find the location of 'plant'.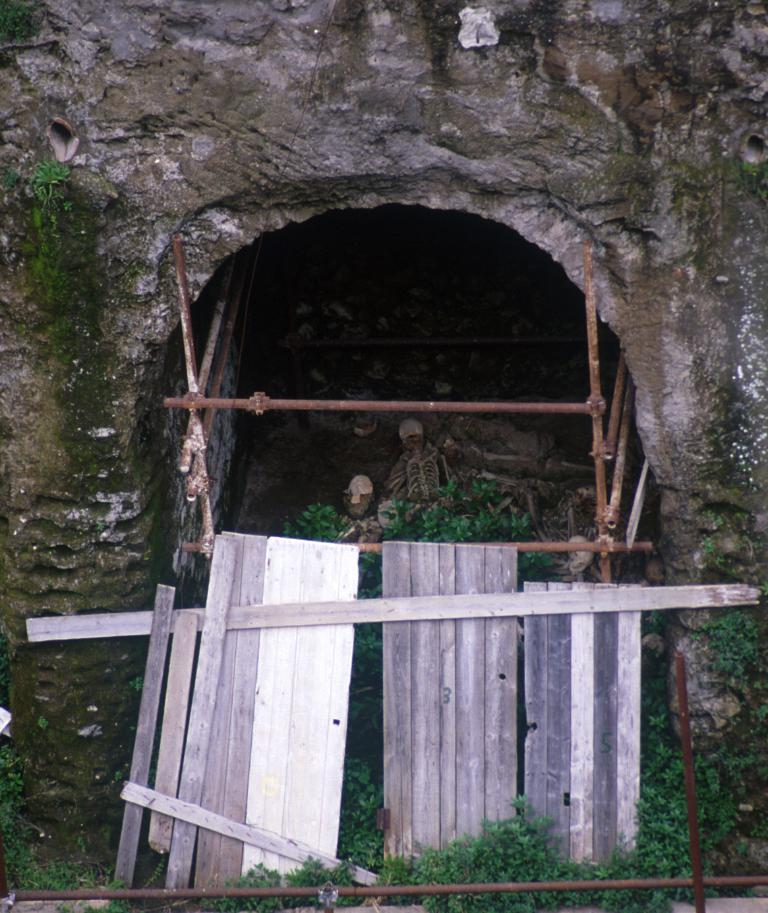
Location: [left=382, top=469, right=533, bottom=547].
